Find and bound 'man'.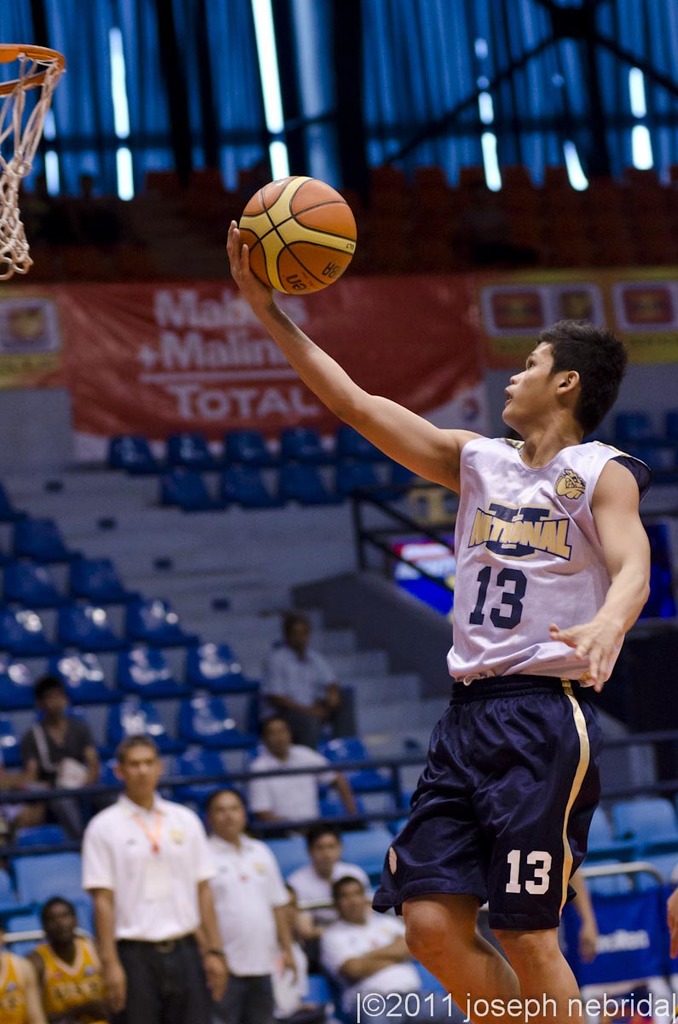
Bound: pyautogui.locateOnScreen(257, 716, 388, 846).
